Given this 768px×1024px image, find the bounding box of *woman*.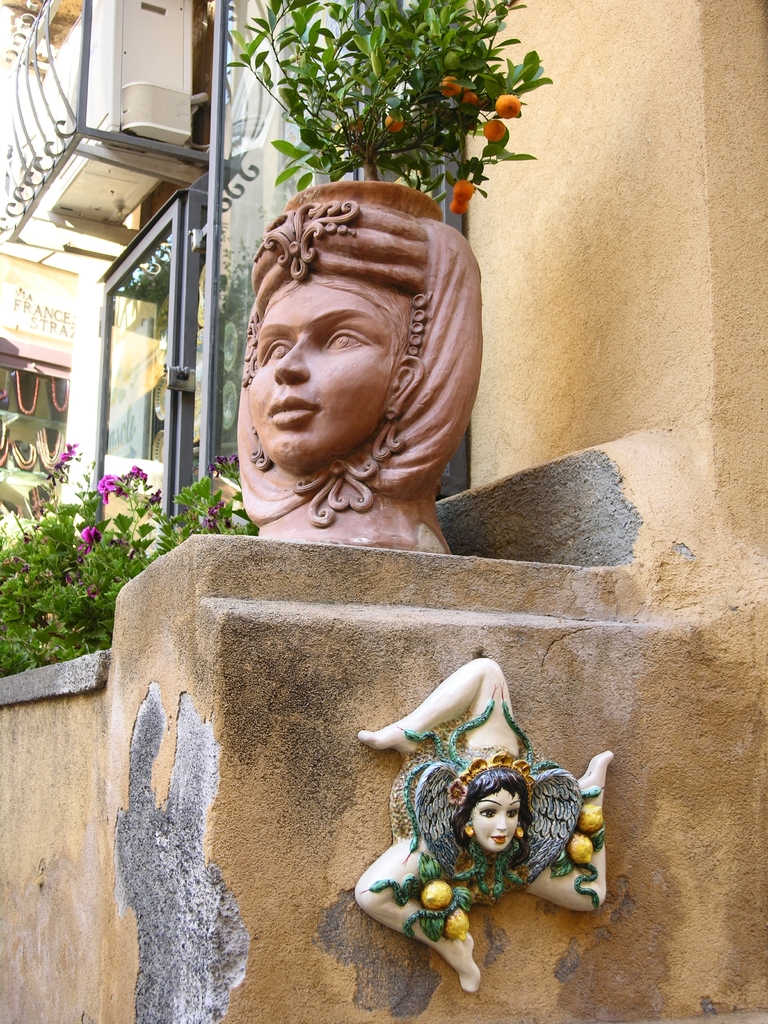
{"left": 247, "top": 280, "right": 399, "bottom": 477}.
